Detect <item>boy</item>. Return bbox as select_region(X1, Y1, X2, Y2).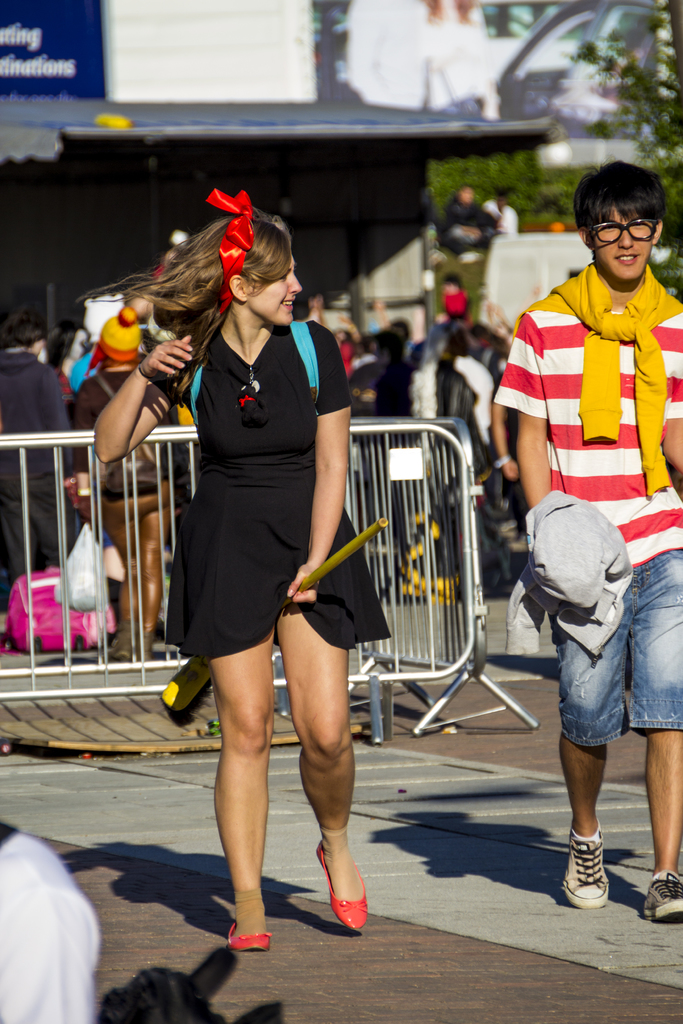
select_region(493, 306, 672, 902).
